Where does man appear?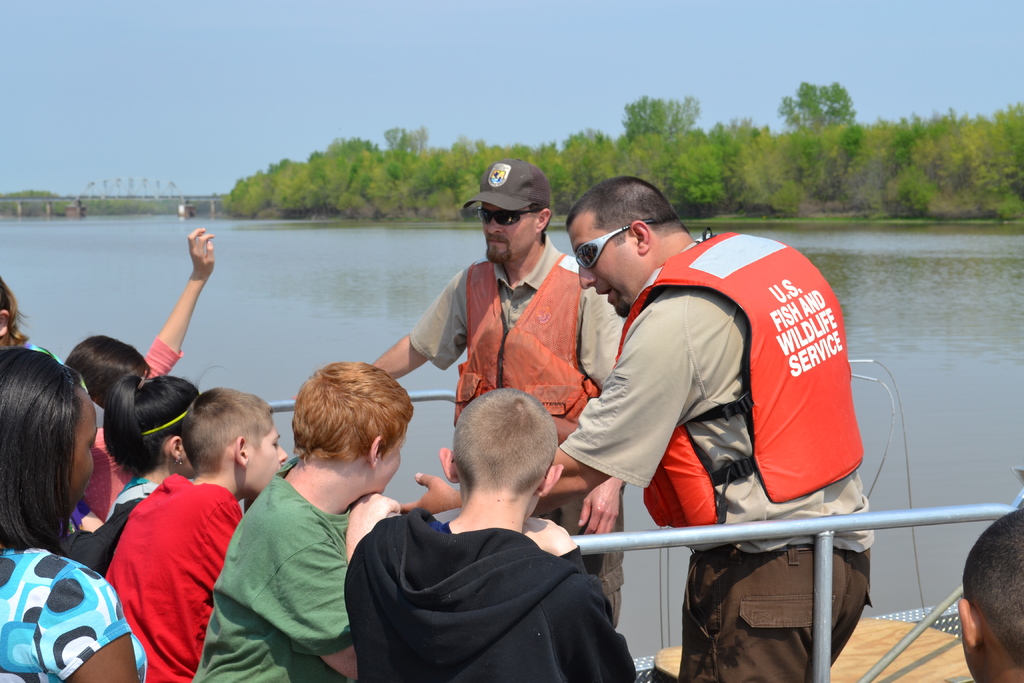
Appears at region(399, 165, 870, 682).
